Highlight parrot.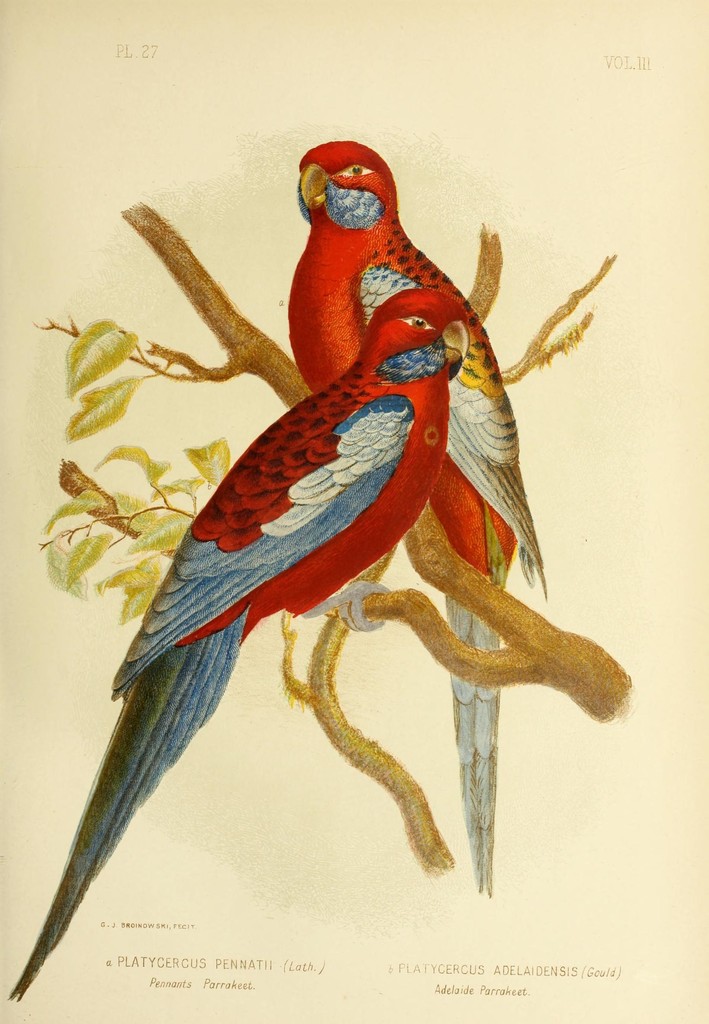
Highlighted region: bbox=(289, 142, 548, 896).
